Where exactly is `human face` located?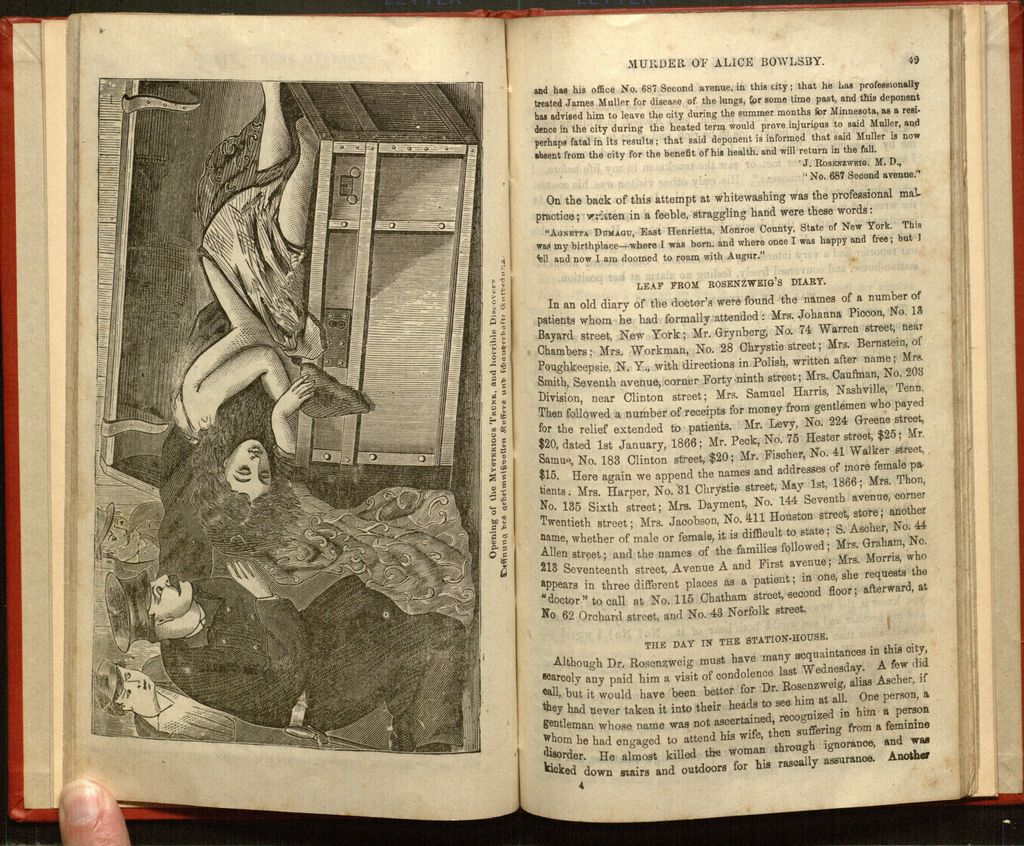
Its bounding box is l=118, t=670, r=157, b=709.
